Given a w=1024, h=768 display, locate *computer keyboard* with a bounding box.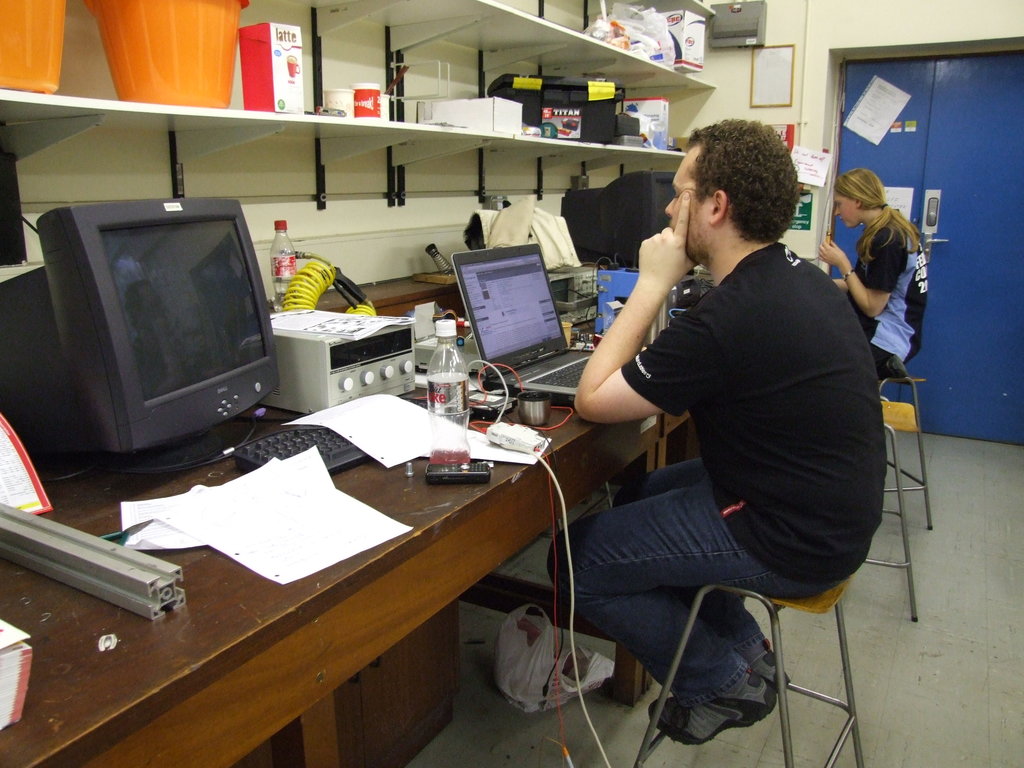
Located: 228,420,371,476.
